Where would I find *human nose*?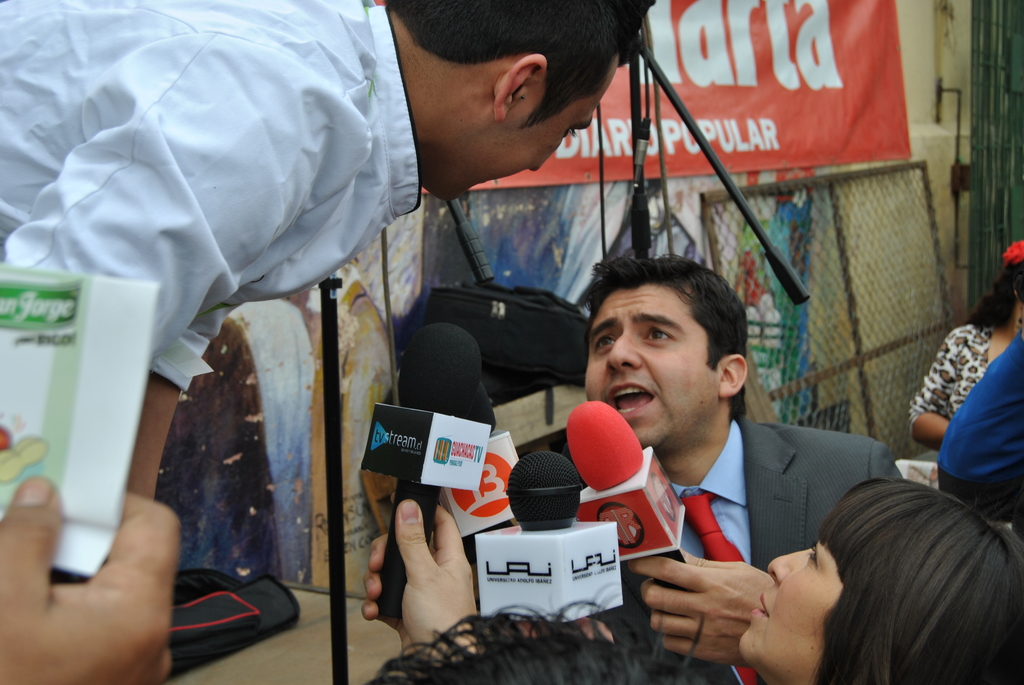
At [left=769, top=548, right=812, bottom=581].
